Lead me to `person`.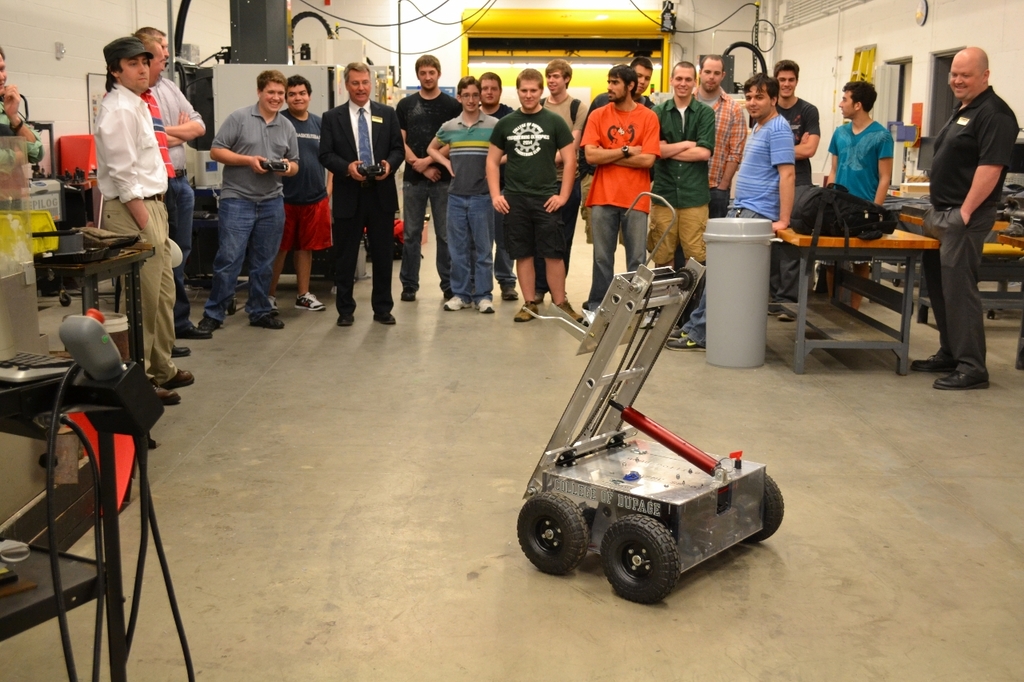
Lead to x1=818 y1=81 x2=893 y2=311.
